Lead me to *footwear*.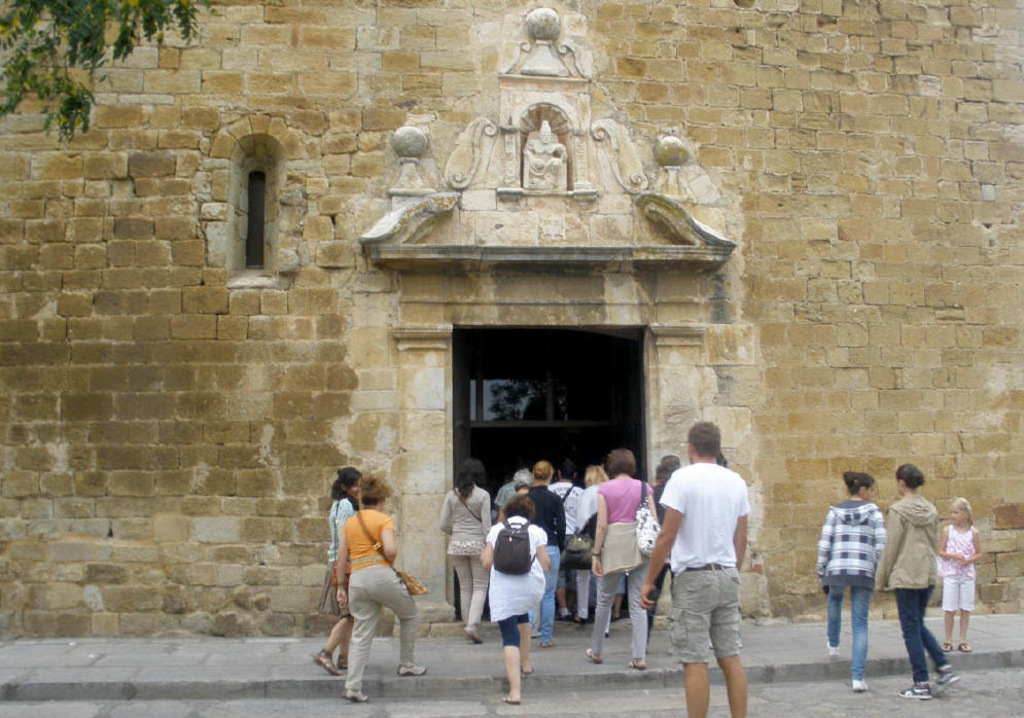
Lead to box(499, 693, 522, 703).
